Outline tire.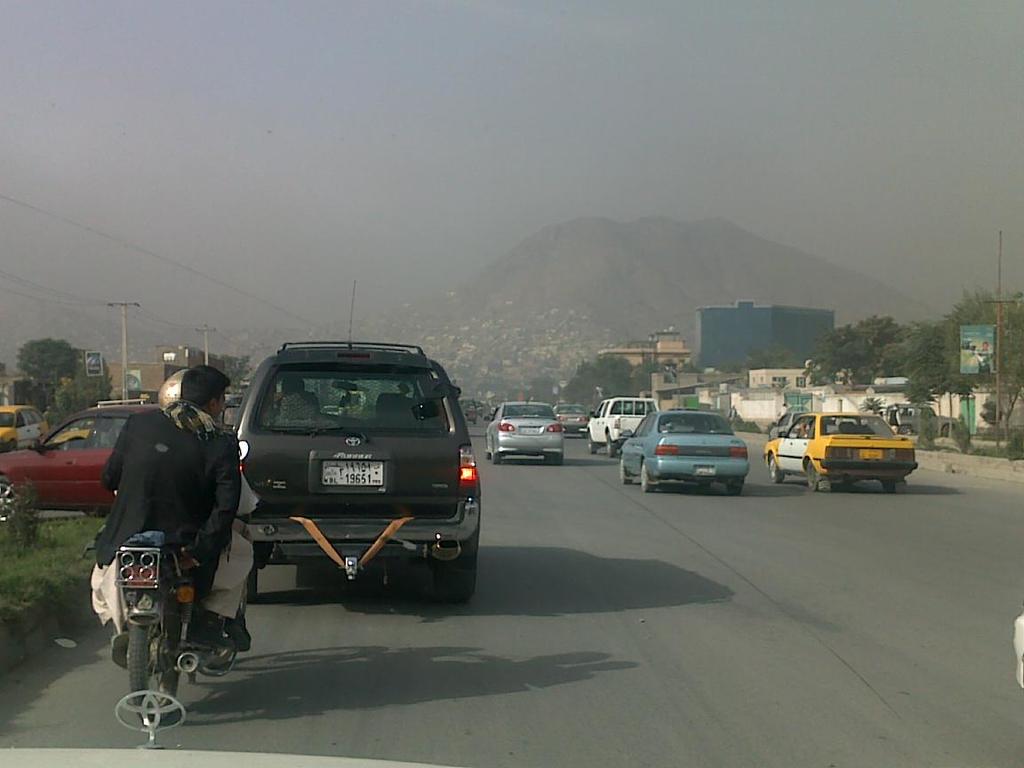
Outline: region(424, 546, 468, 604).
